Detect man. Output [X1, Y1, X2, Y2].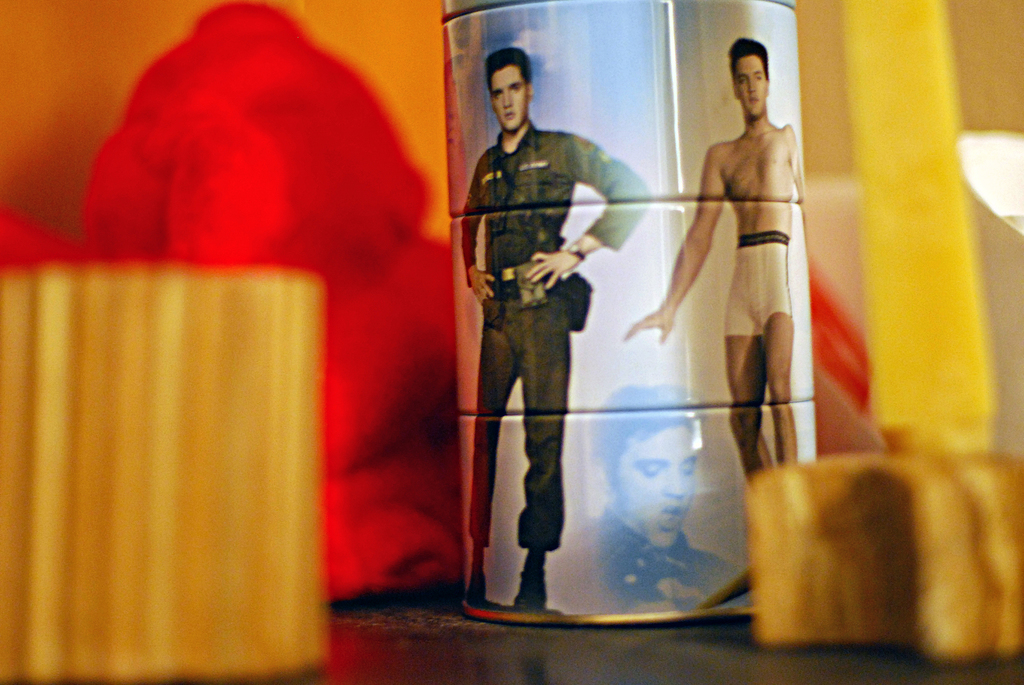
[560, 375, 742, 620].
